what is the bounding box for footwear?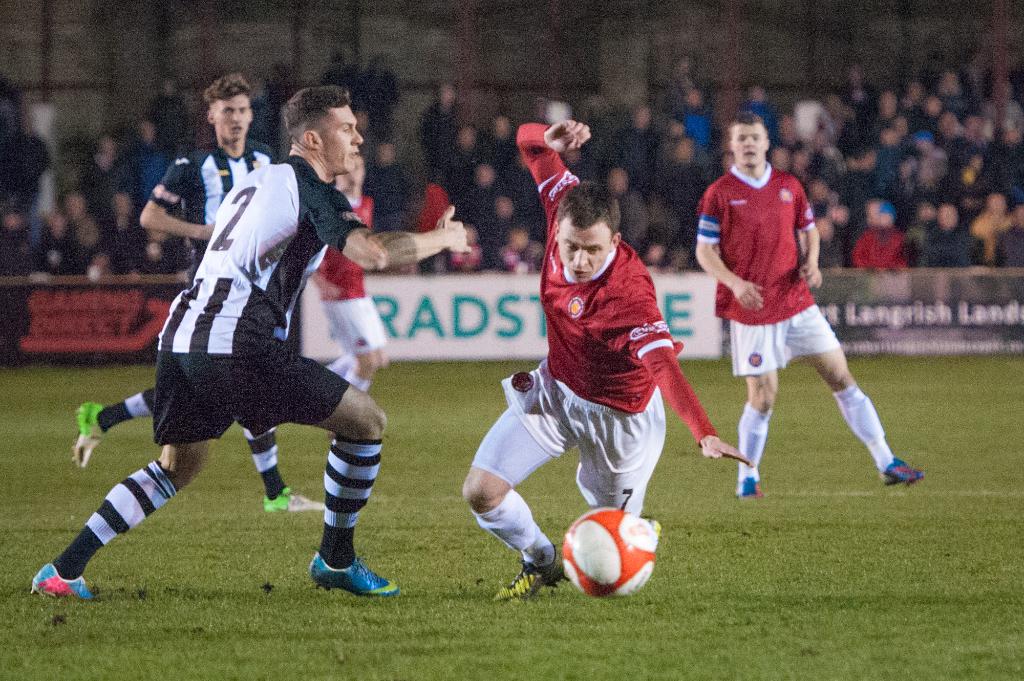
(488,545,569,604).
